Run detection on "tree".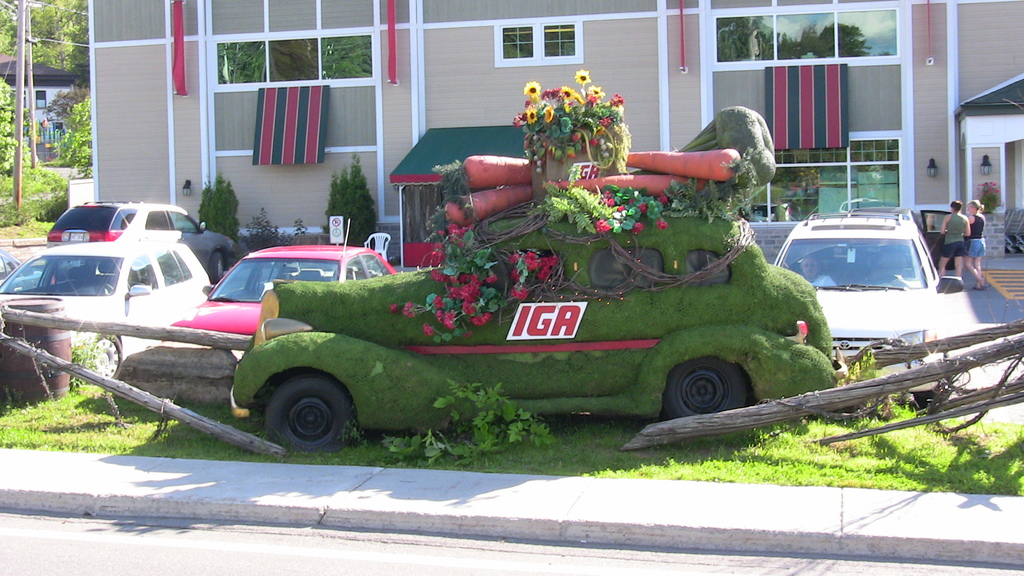
Result: 0 0 92 76.
